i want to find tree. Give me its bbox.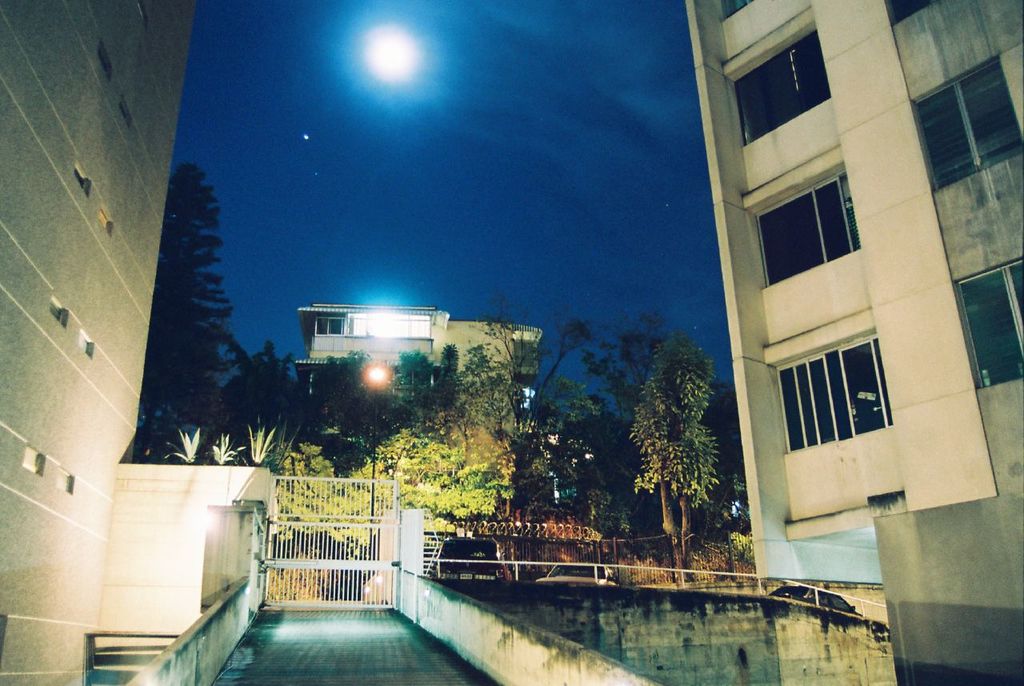
[x1=453, y1=294, x2=603, y2=570].
